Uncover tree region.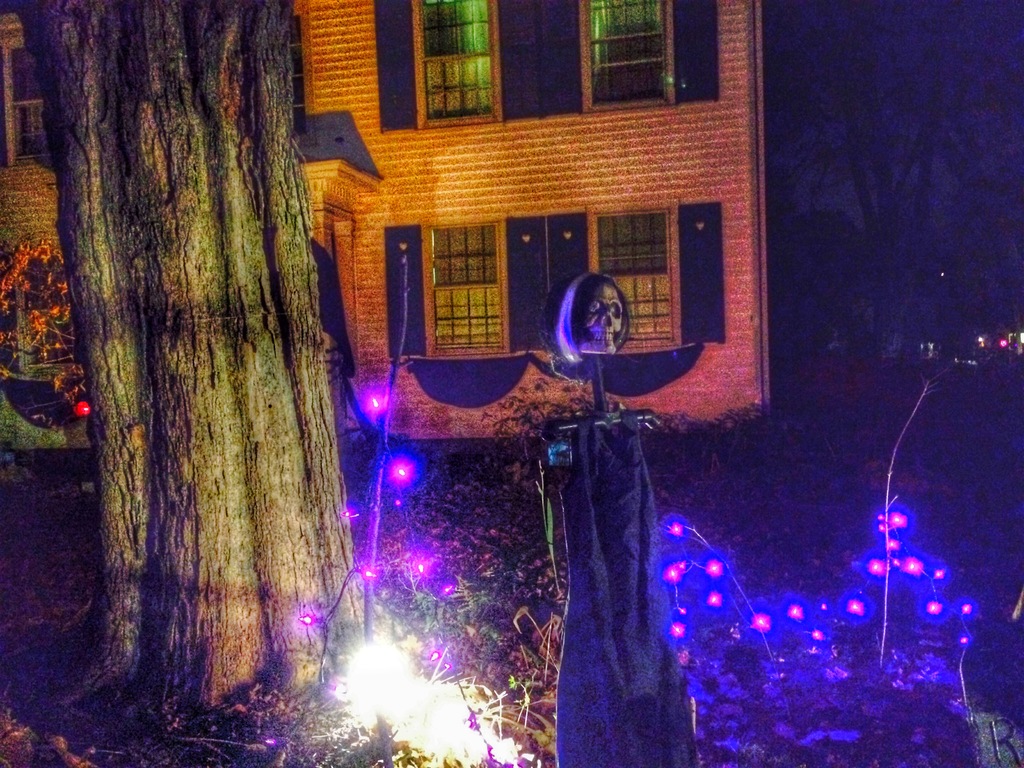
Uncovered: bbox(771, 0, 1023, 376).
